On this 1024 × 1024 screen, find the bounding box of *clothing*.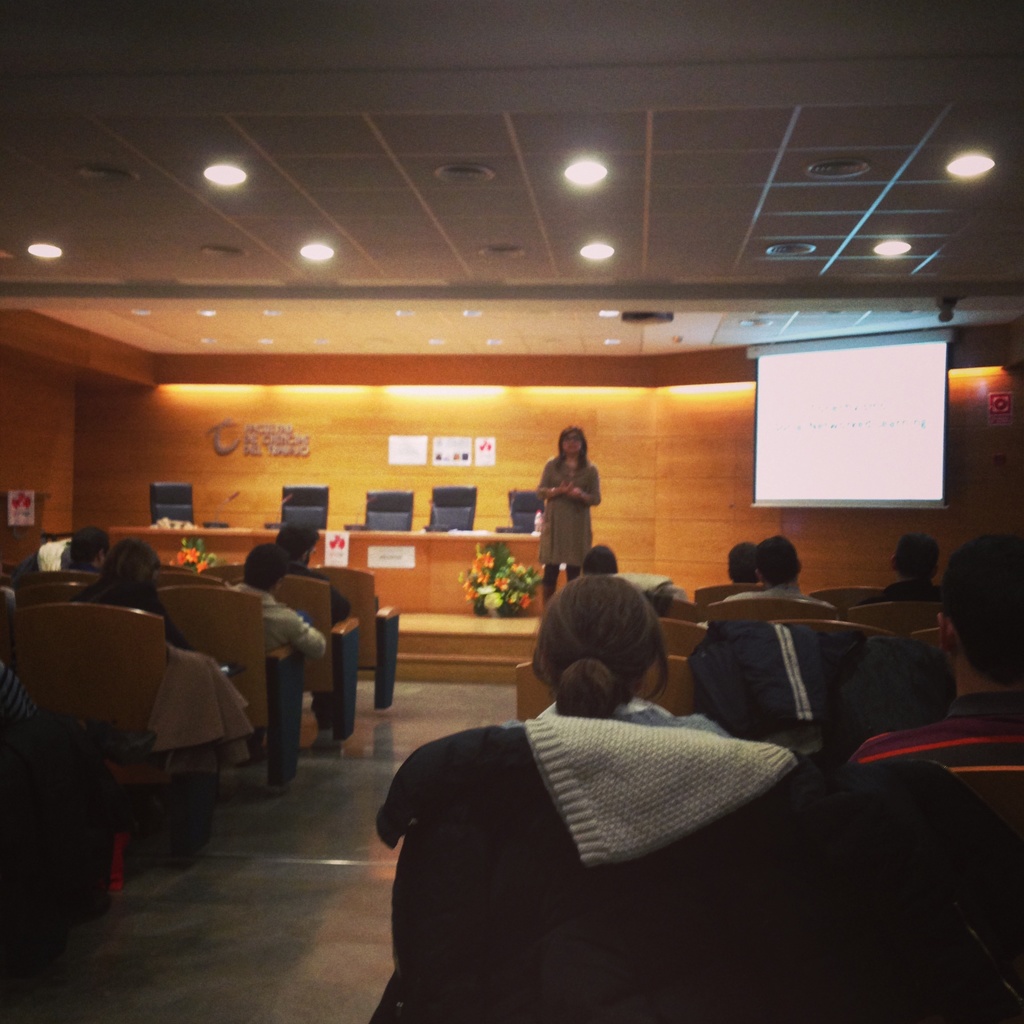
Bounding box: detection(73, 575, 260, 760).
